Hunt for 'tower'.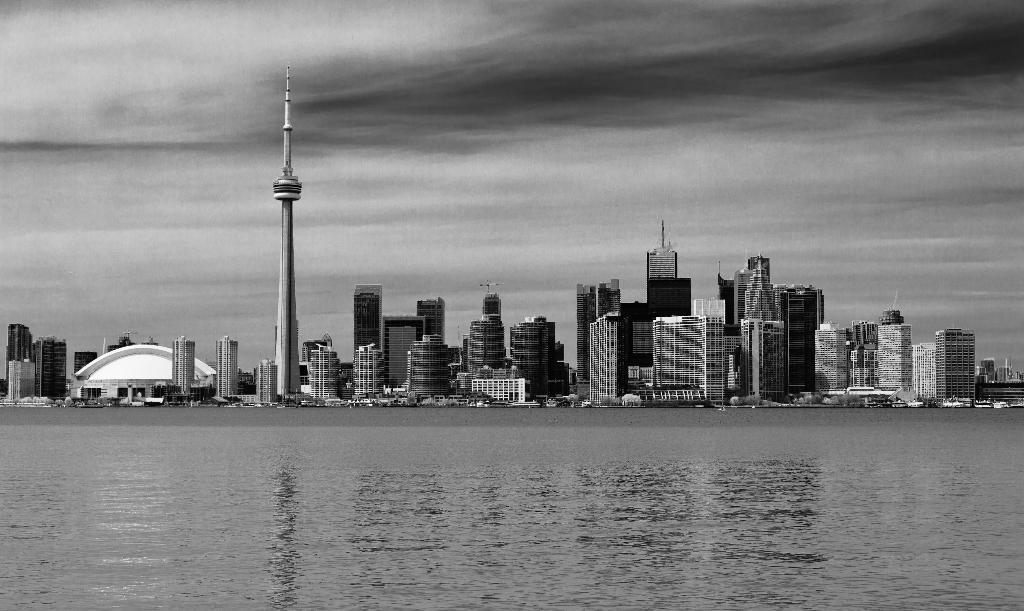
Hunted down at bbox=[579, 276, 622, 404].
